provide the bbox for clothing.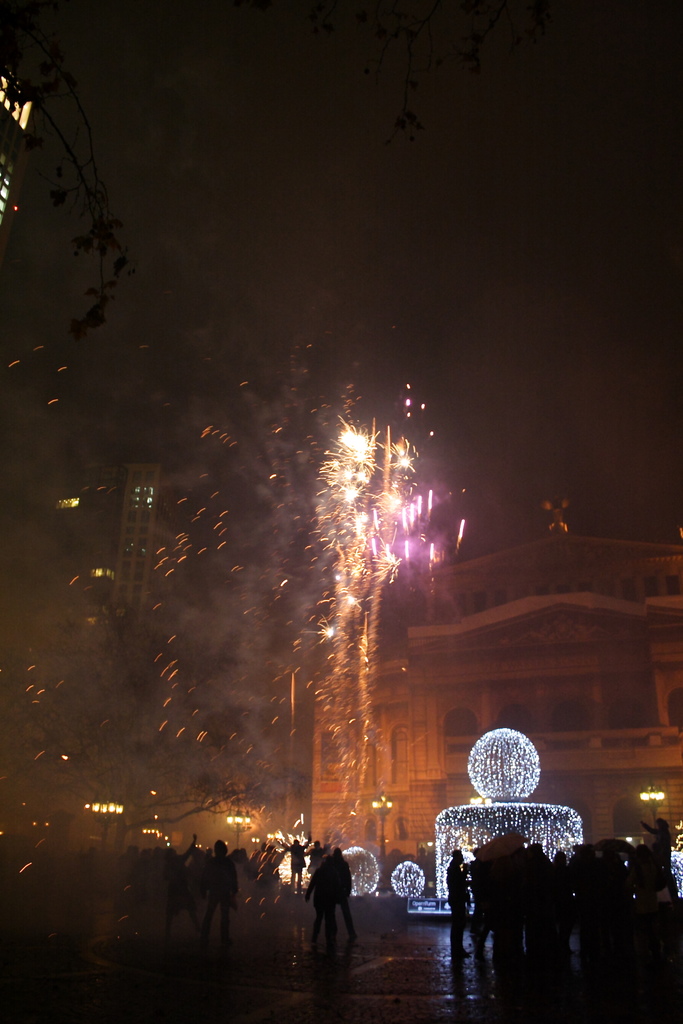
Rect(308, 853, 377, 946).
